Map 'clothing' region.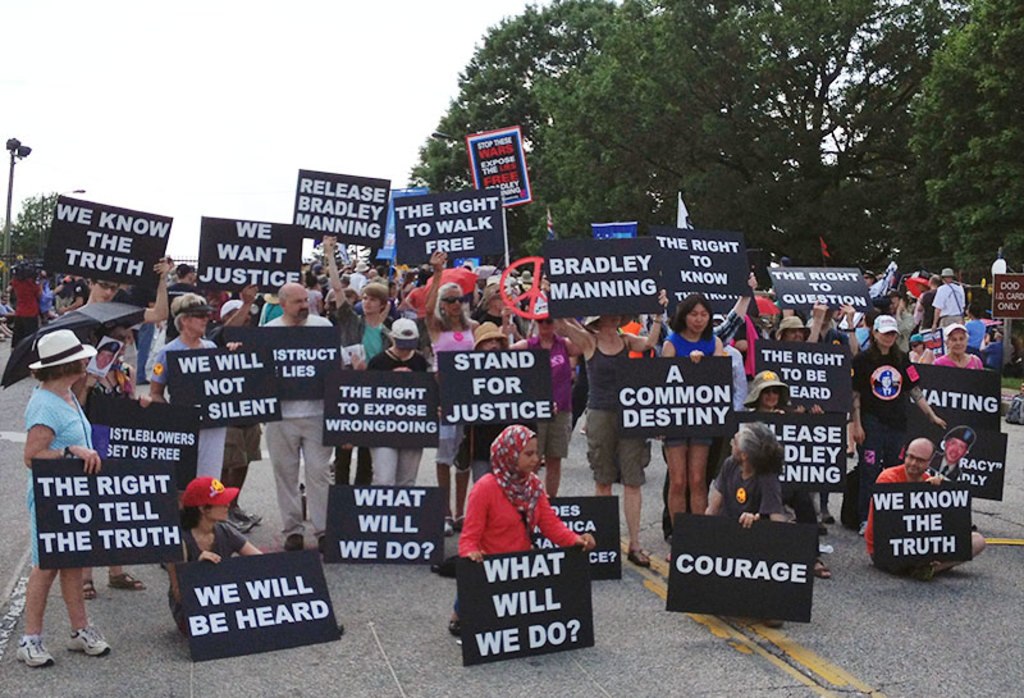
Mapped to region(6, 266, 42, 334).
